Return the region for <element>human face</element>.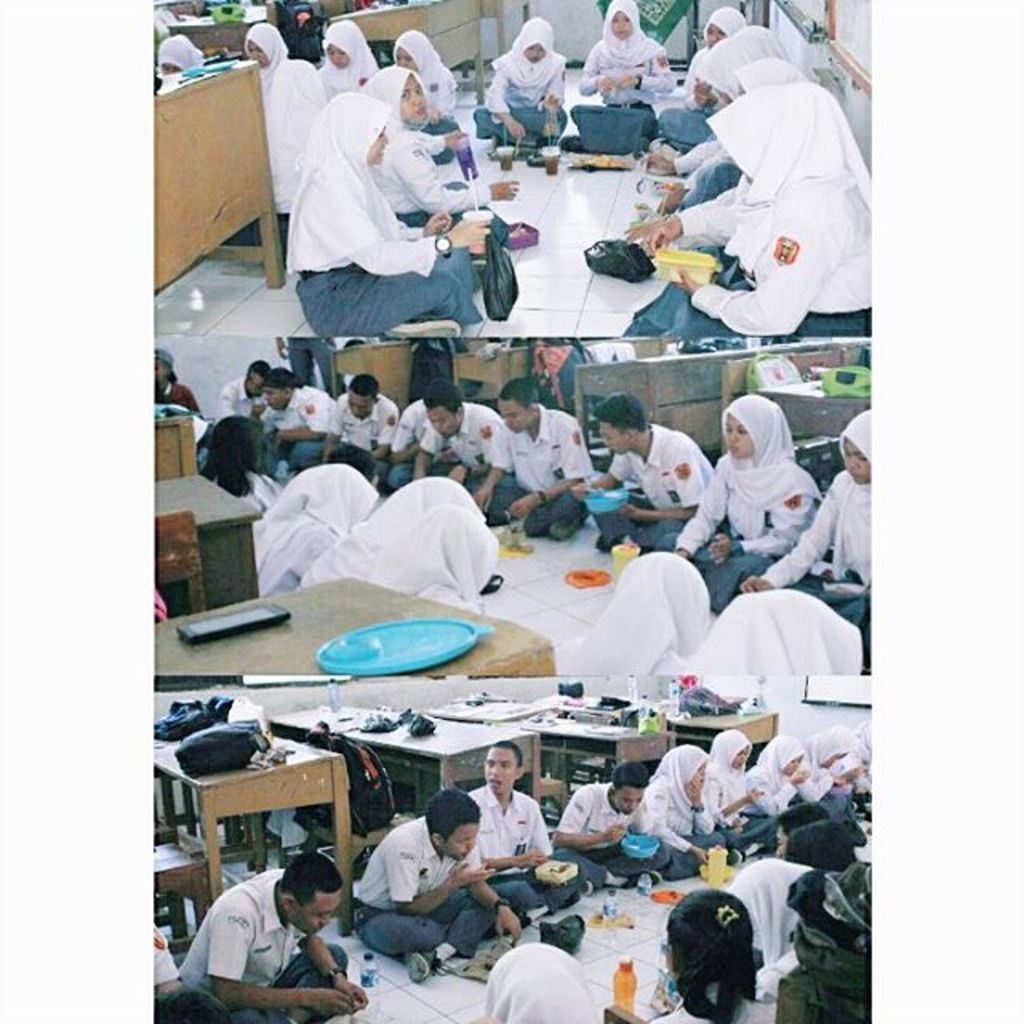
394, 48, 414, 69.
